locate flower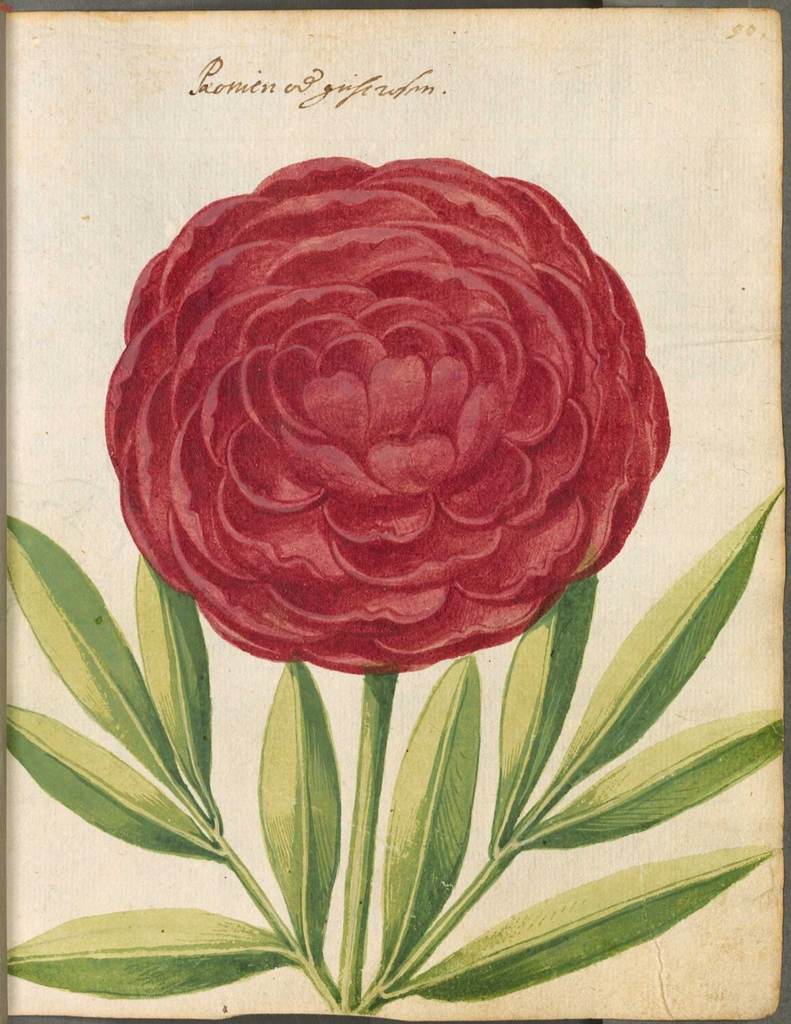
[84, 140, 675, 676]
